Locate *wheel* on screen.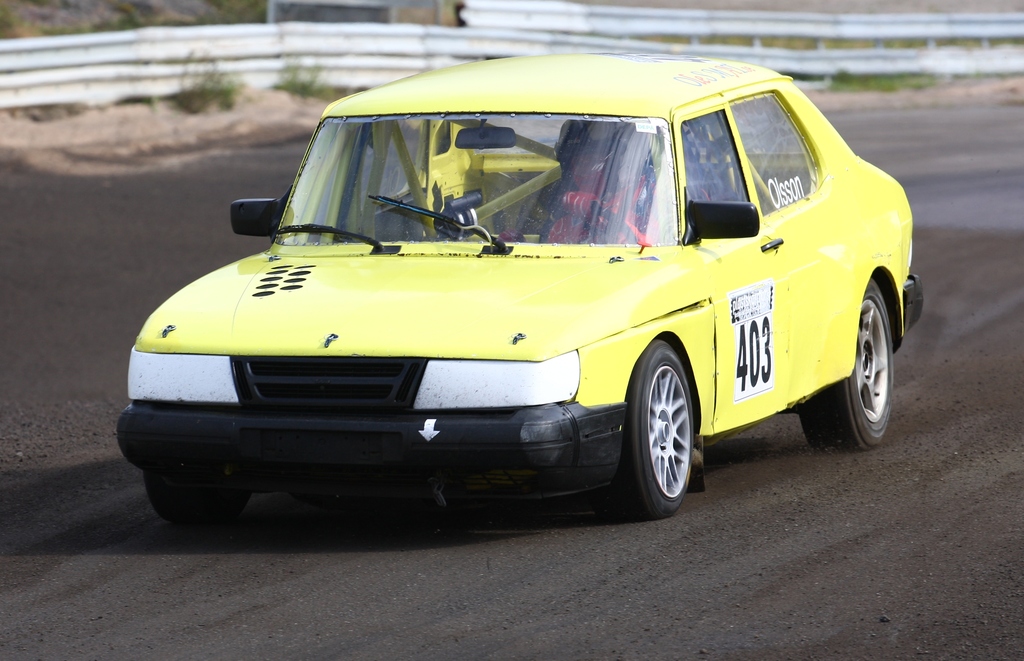
On screen at pyautogui.locateOnScreen(143, 472, 248, 525).
